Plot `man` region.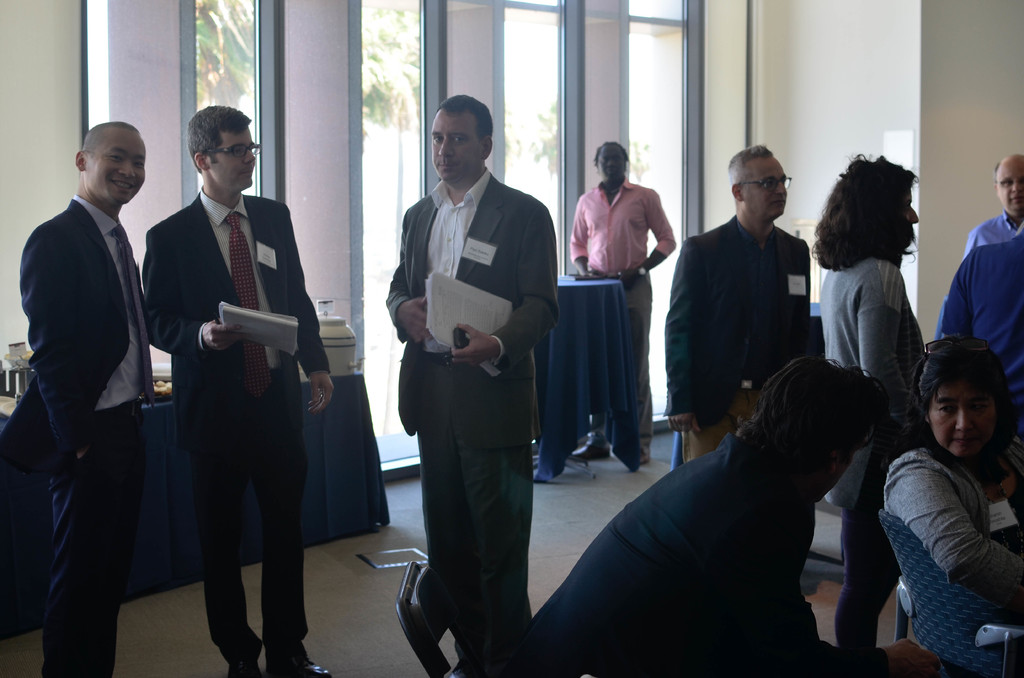
Plotted at select_region(493, 344, 942, 677).
